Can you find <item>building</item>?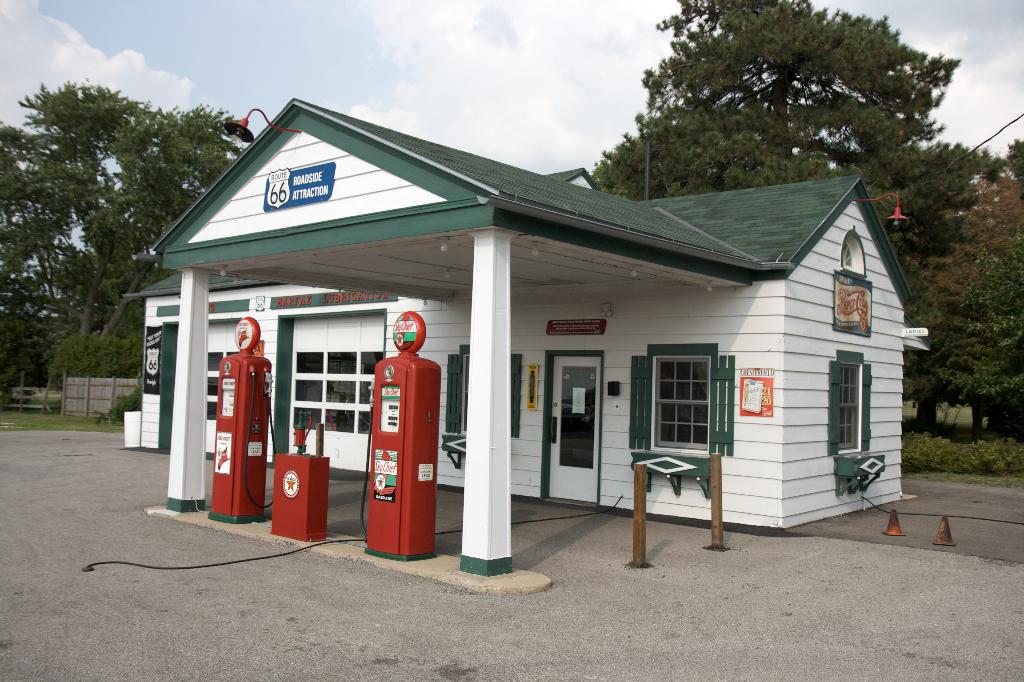
Yes, bounding box: 138, 88, 916, 574.
